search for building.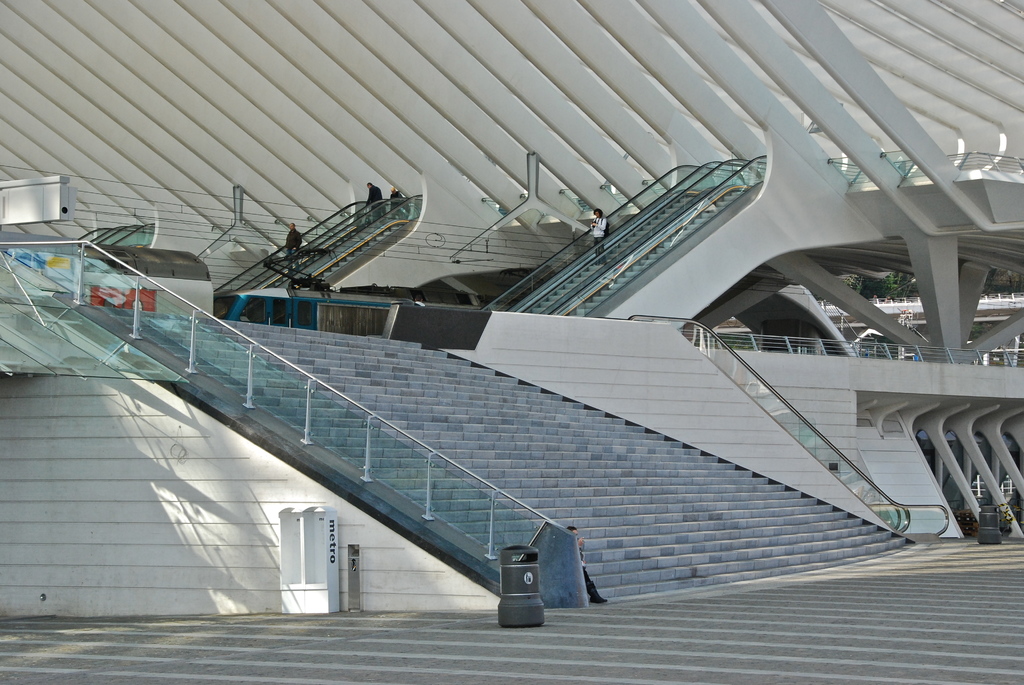
Found at select_region(0, 0, 1023, 615).
